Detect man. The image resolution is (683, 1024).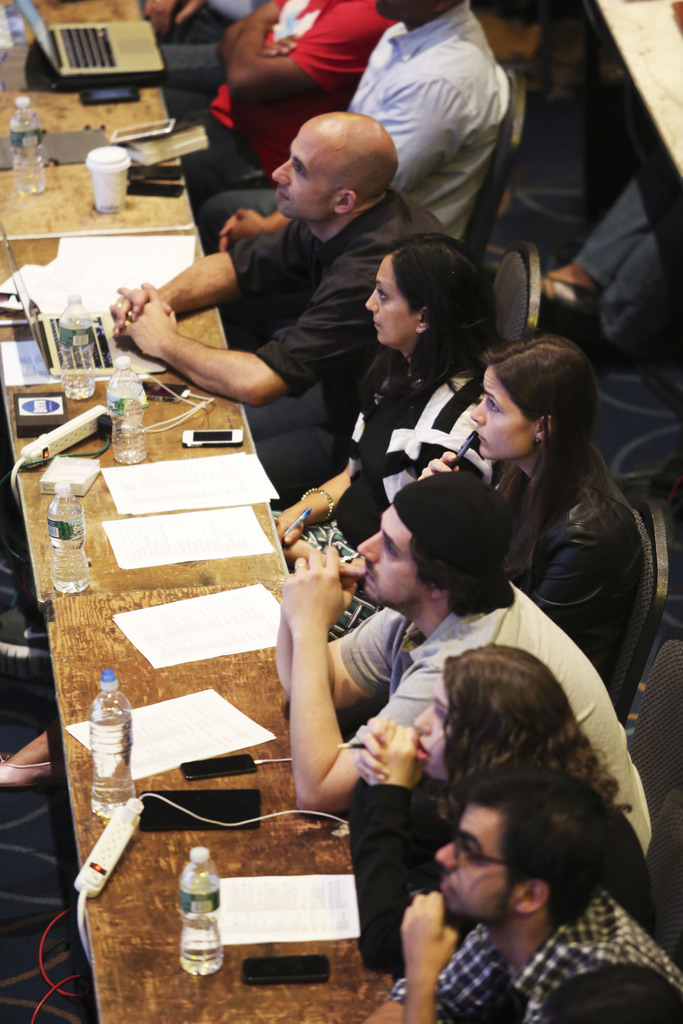
<bbox>272, 467, 655, 869</bbox>.
